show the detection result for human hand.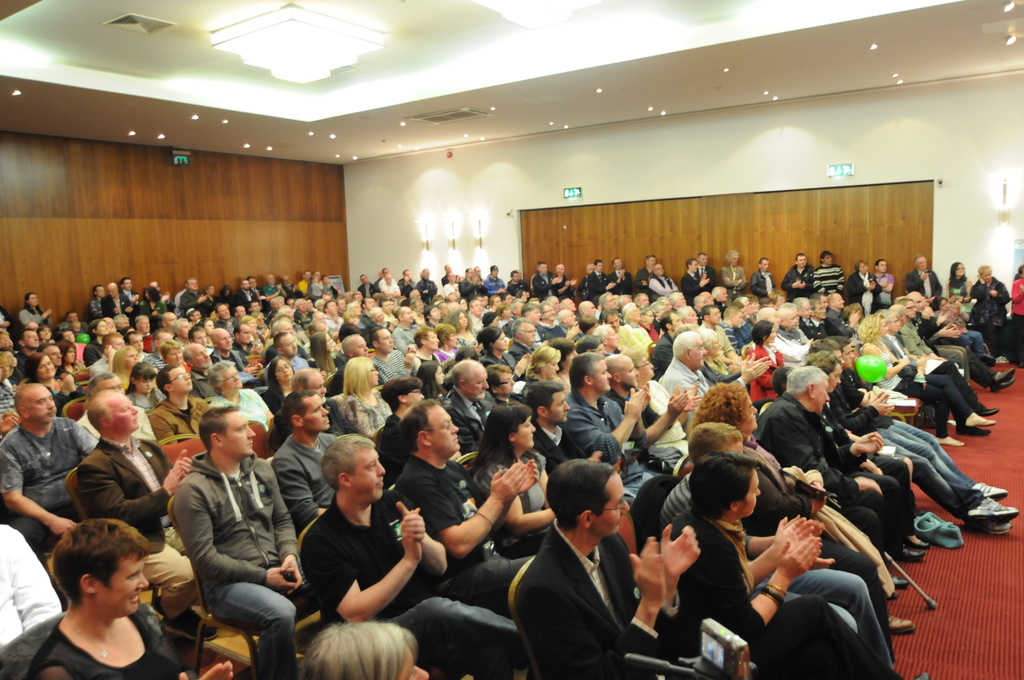
region(565, 323, 581, 339).
